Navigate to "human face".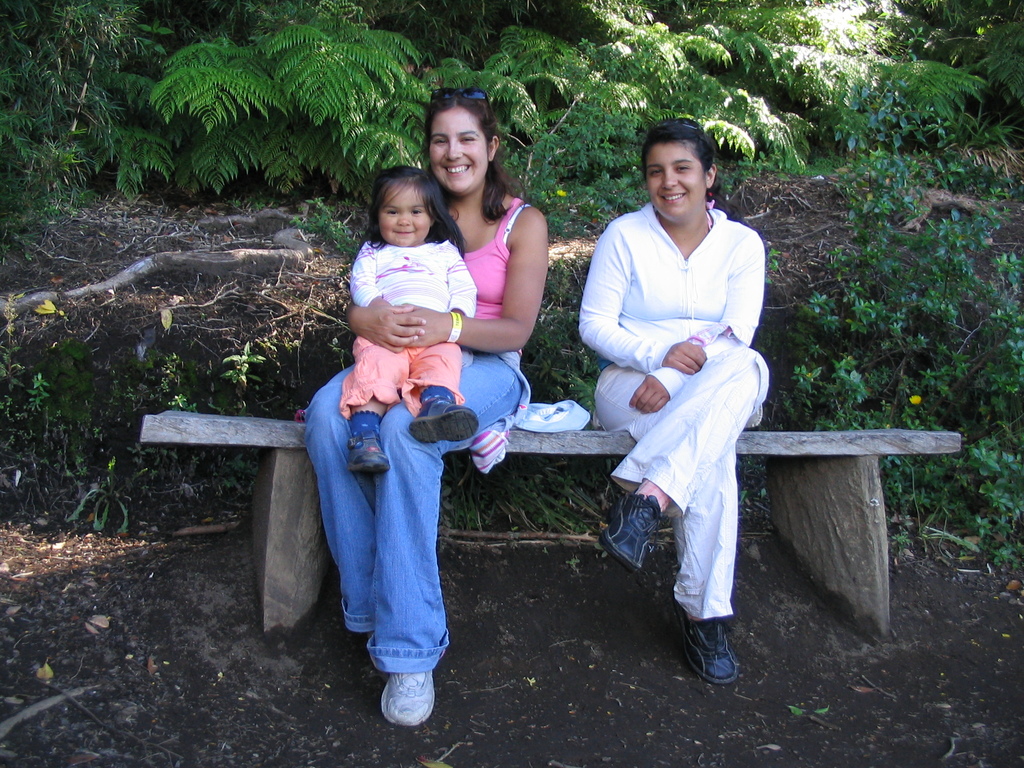
Navigation target: x1=427 y1=103 x2=488 y2=193.
